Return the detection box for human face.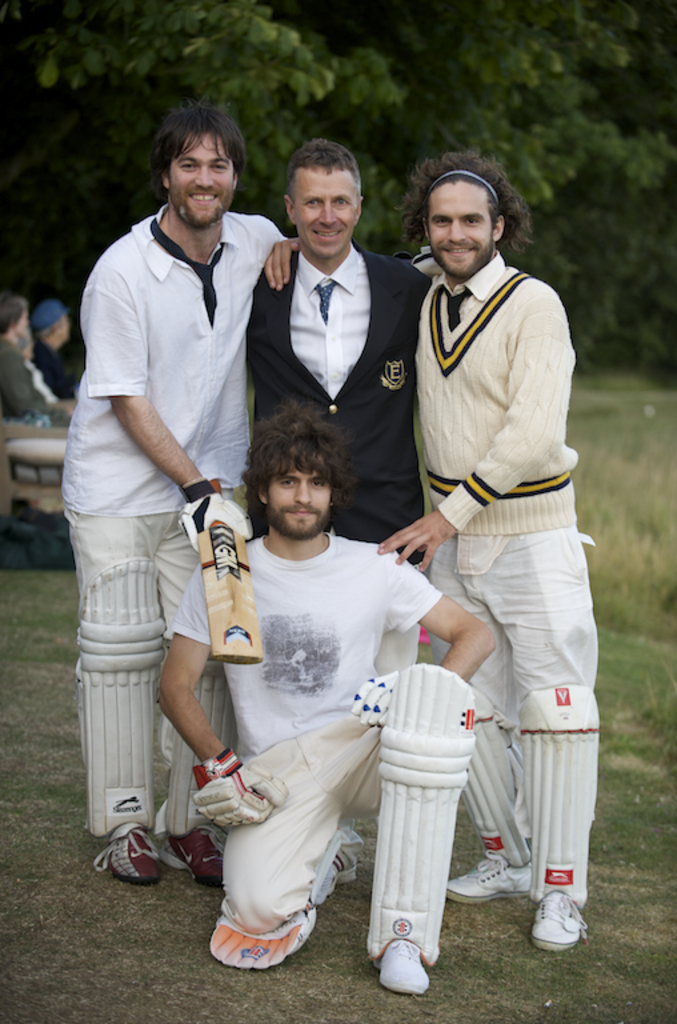
select_region(299, 160, 356, 249).
